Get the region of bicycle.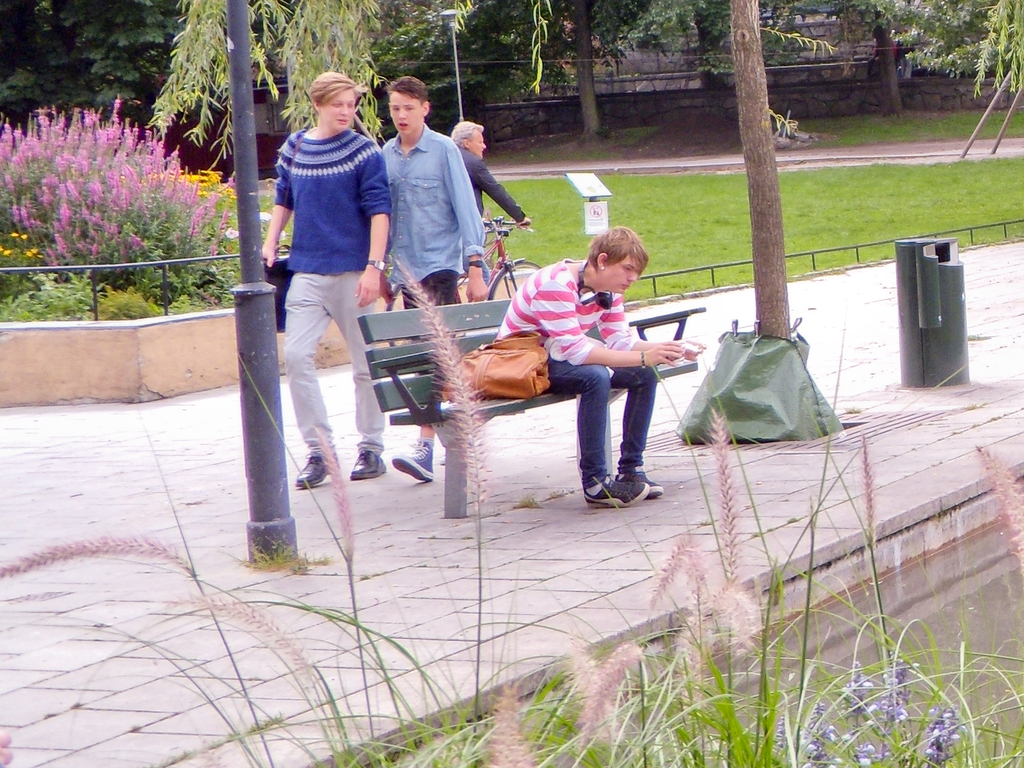
<bbox>382, 218, 546, 381</bbox>.
